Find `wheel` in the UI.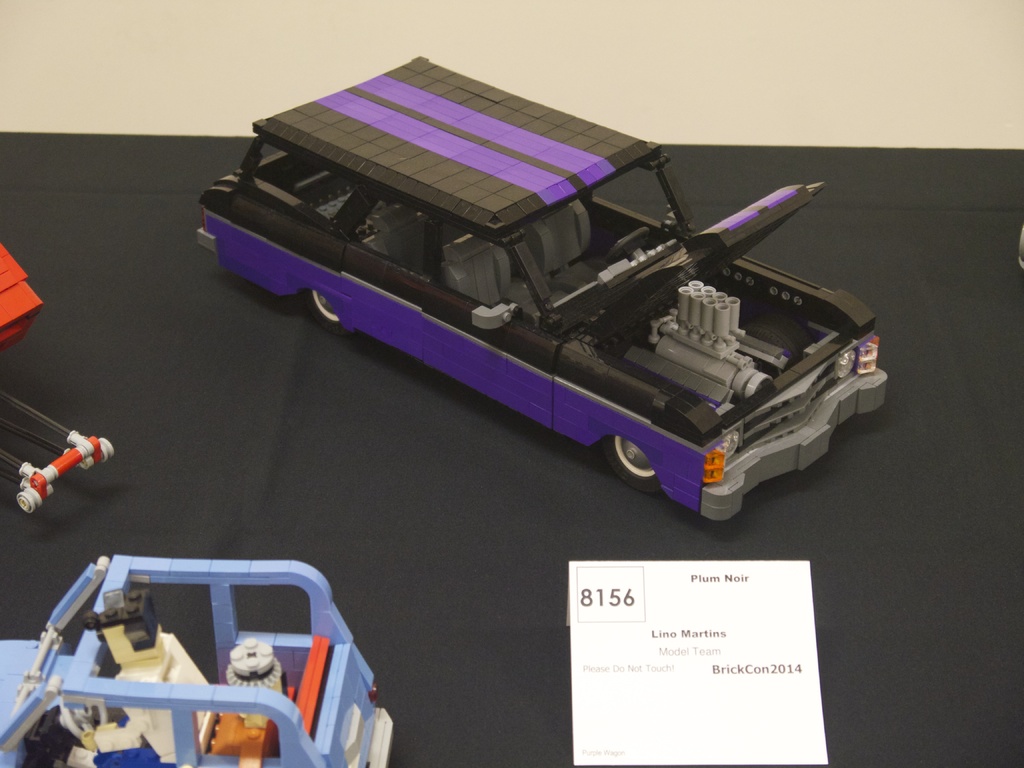
UI element at bbox=(304, 286, 351, 337).
